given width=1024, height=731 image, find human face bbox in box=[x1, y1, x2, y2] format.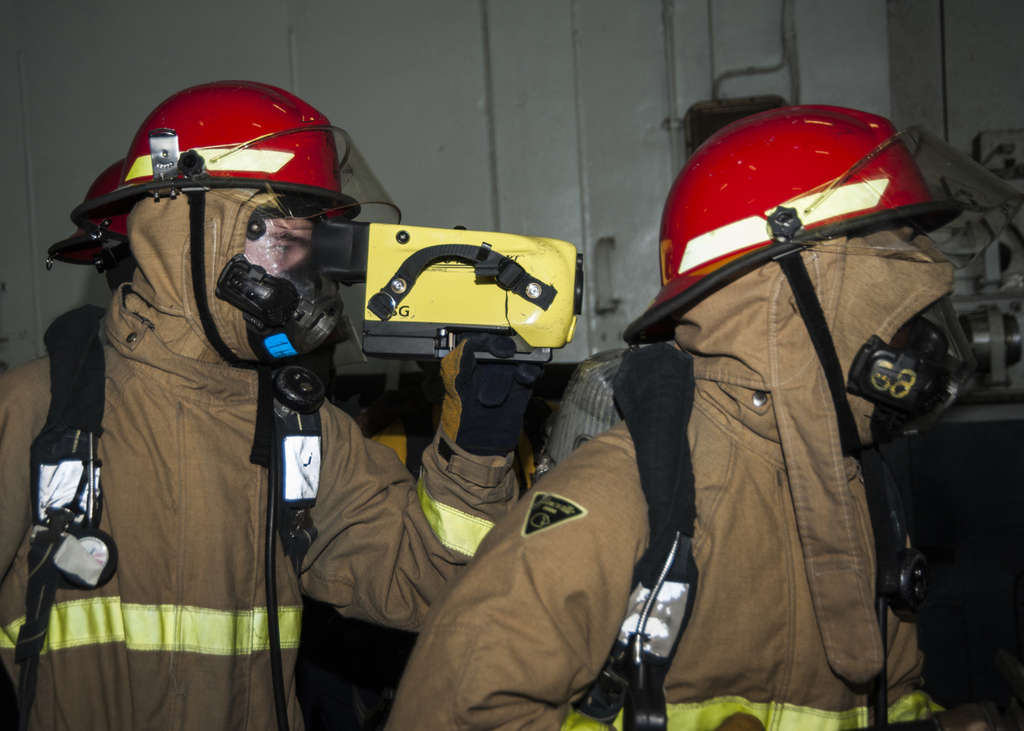
box=[248, 217, 311, 273].
